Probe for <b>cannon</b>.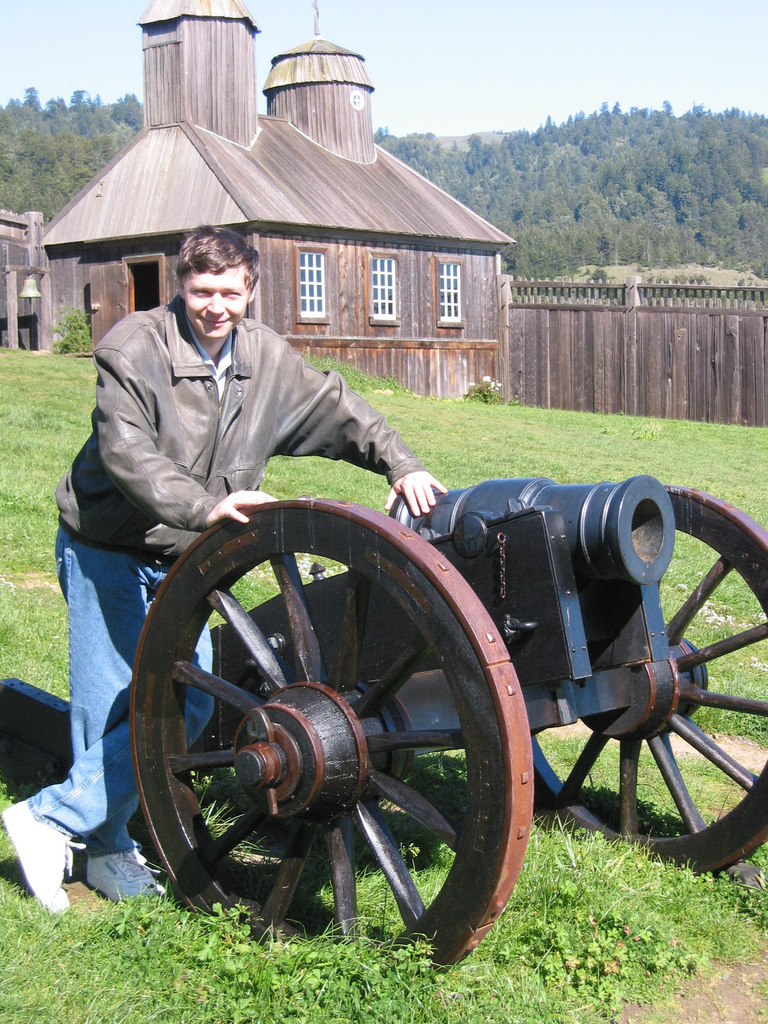
Probe result: (left=0, top=472, right=767, bottom=984).
